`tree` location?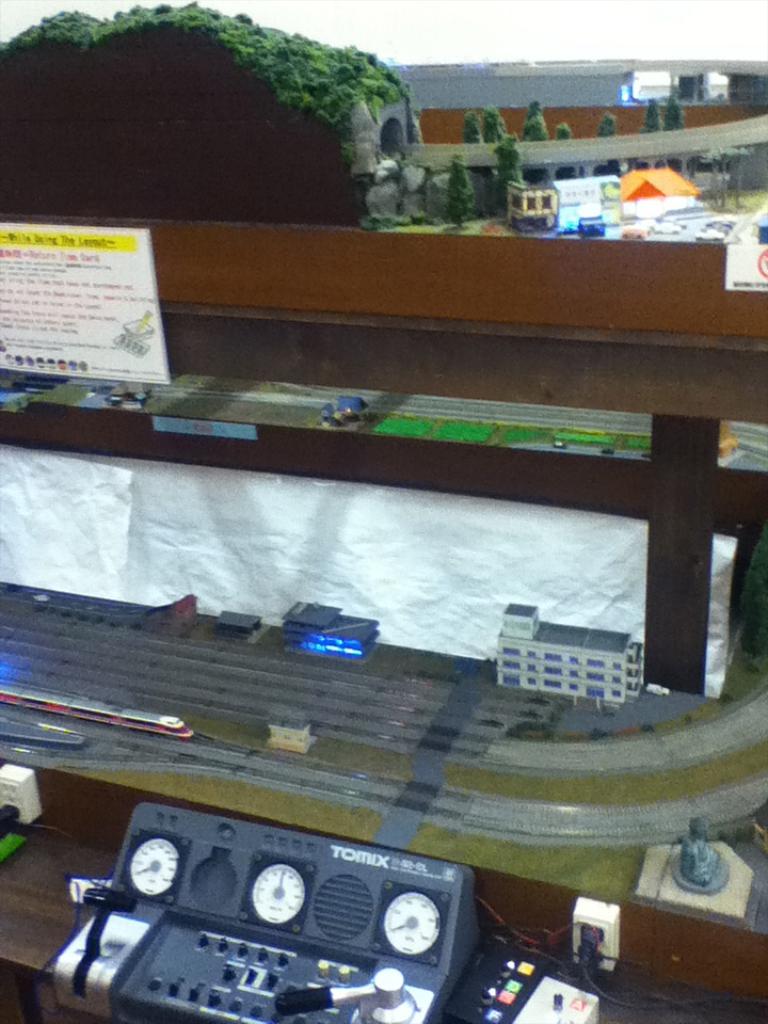
{"x1": 643, "y1": 96, "x2": 672, "y2": 133}
